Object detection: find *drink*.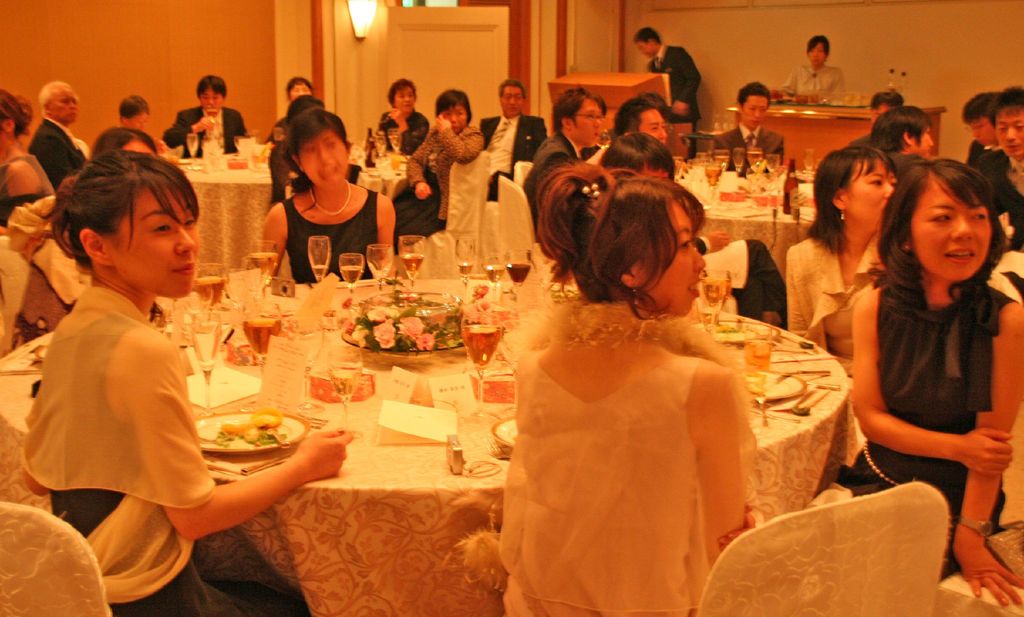
bbox=(248, 253, 278, 286).
